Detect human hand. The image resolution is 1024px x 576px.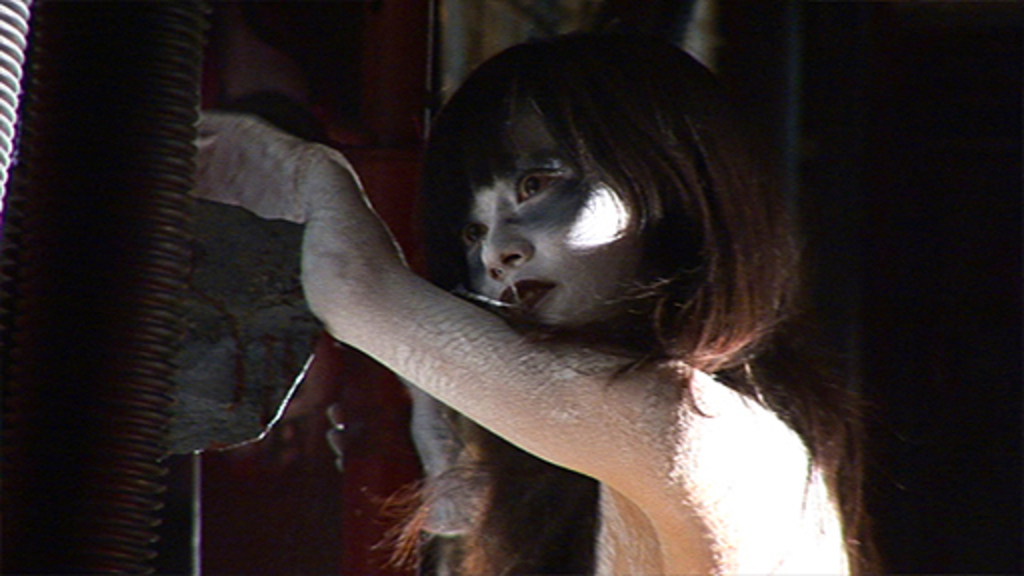
[left=326, top=372, right=488, bottom=540].
